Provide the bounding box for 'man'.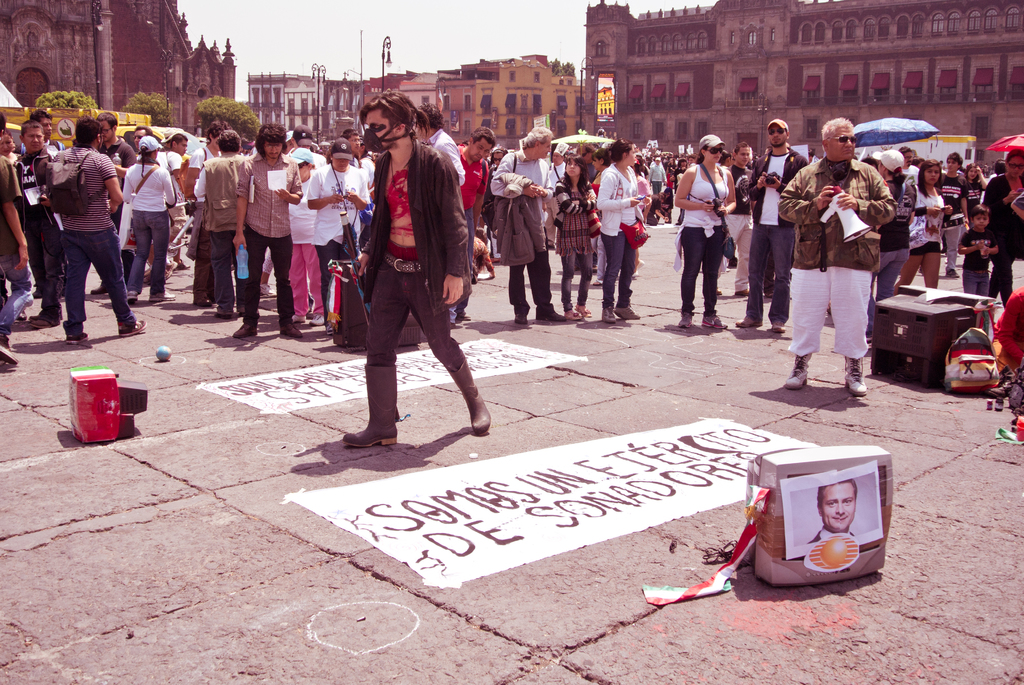
(345,130,360,153).
